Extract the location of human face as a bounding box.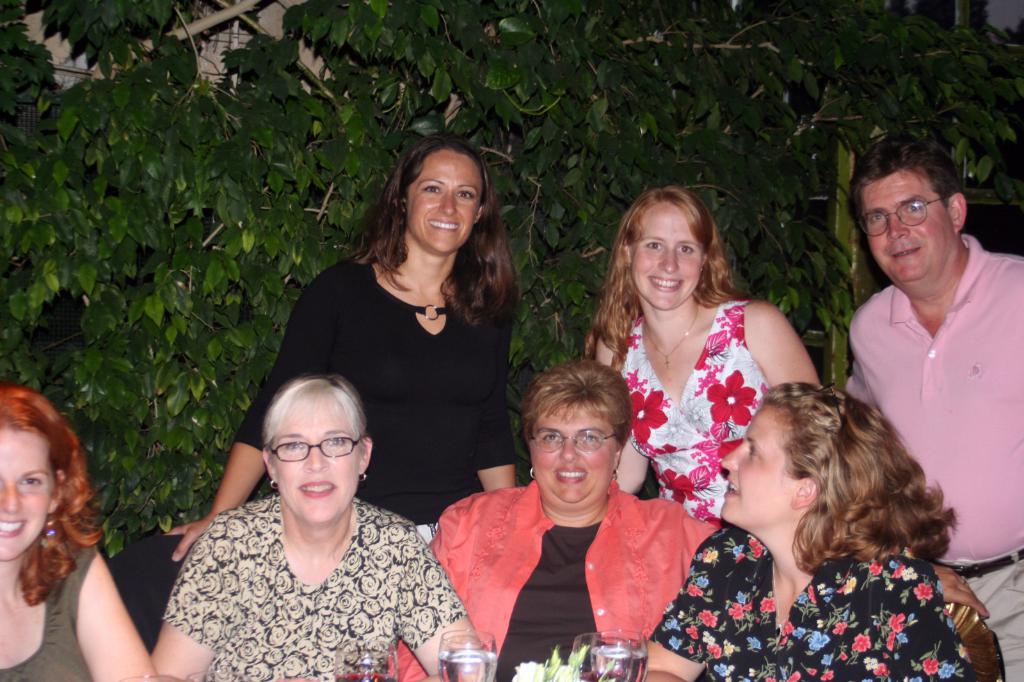
BBox(273, 393, 361, 523).
